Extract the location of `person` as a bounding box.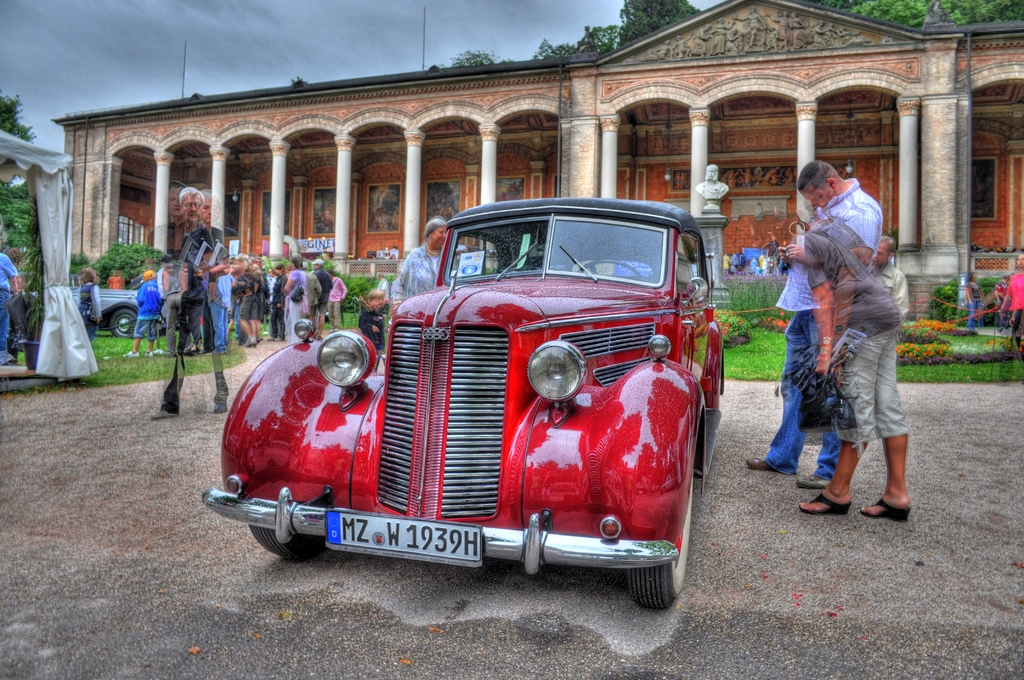
box(236, 257, 271, 345).
